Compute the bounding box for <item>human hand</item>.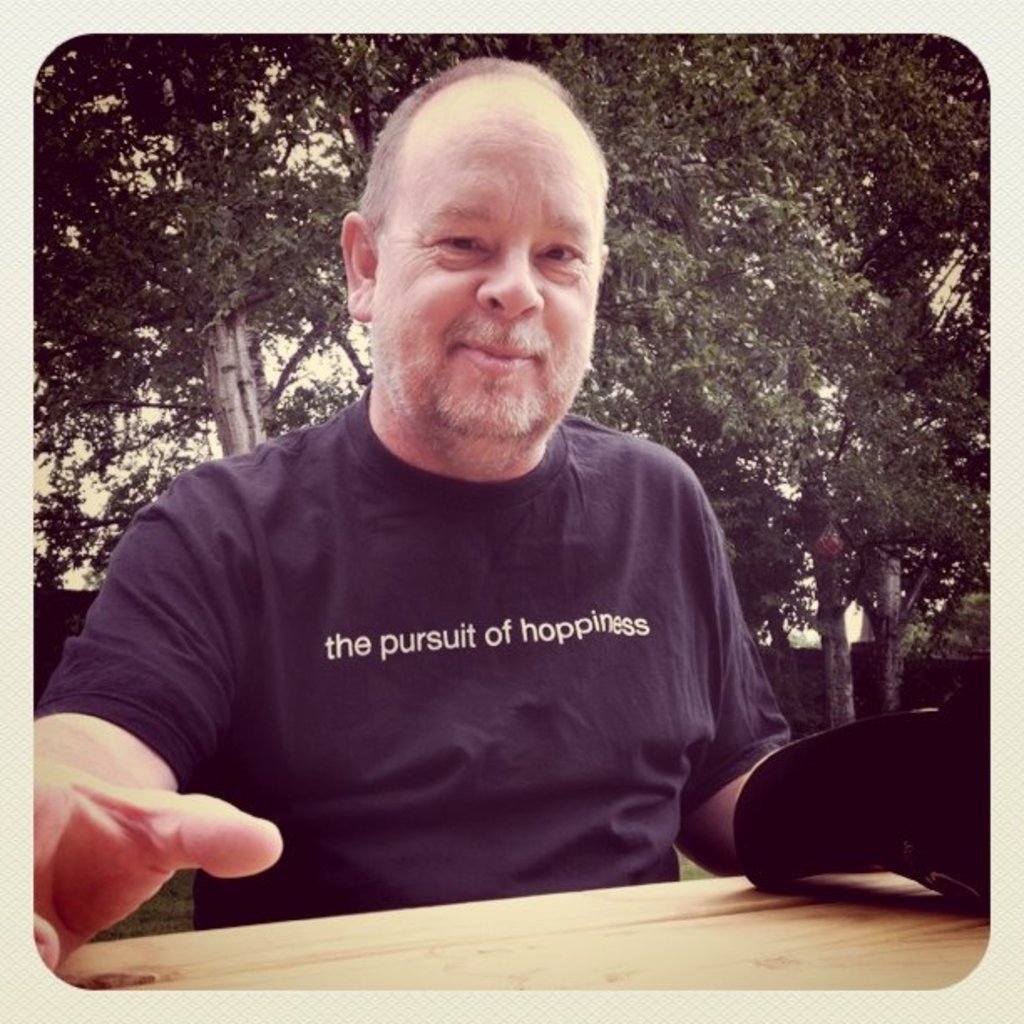
55, 730, 296, 955.
